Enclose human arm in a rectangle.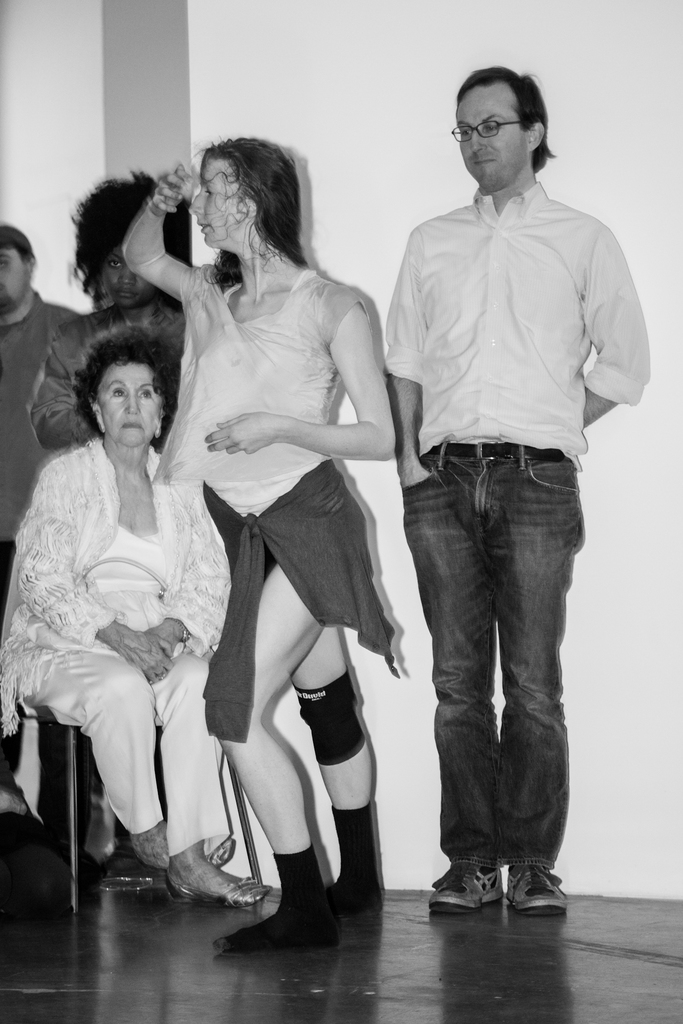
select_region(14, 435, 177, 687).
